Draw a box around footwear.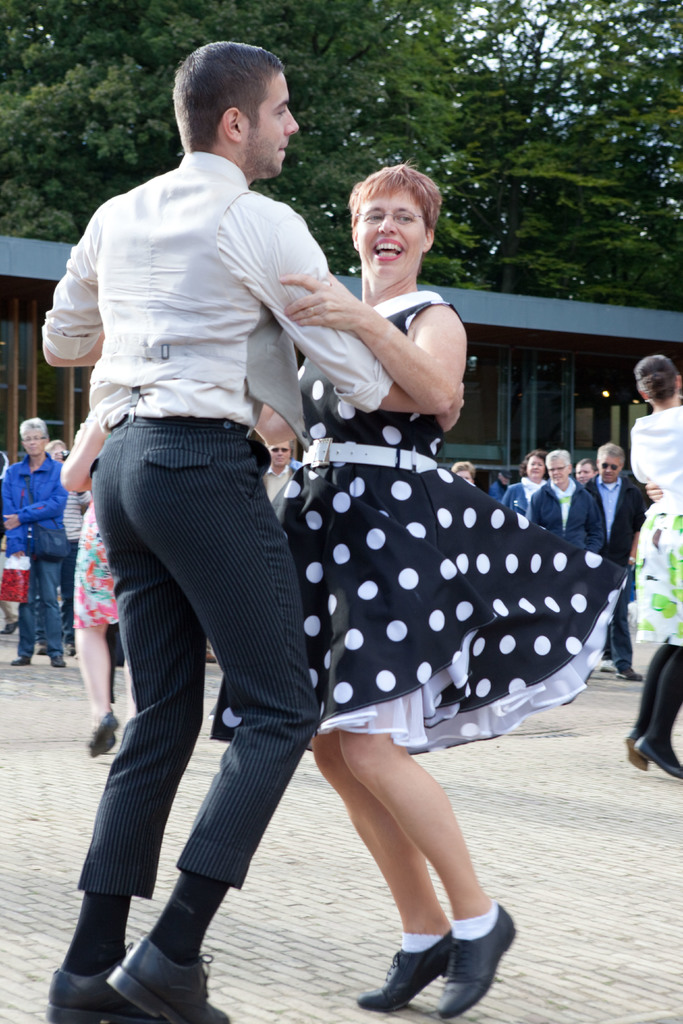
<box>626,727,649,771</box>.
